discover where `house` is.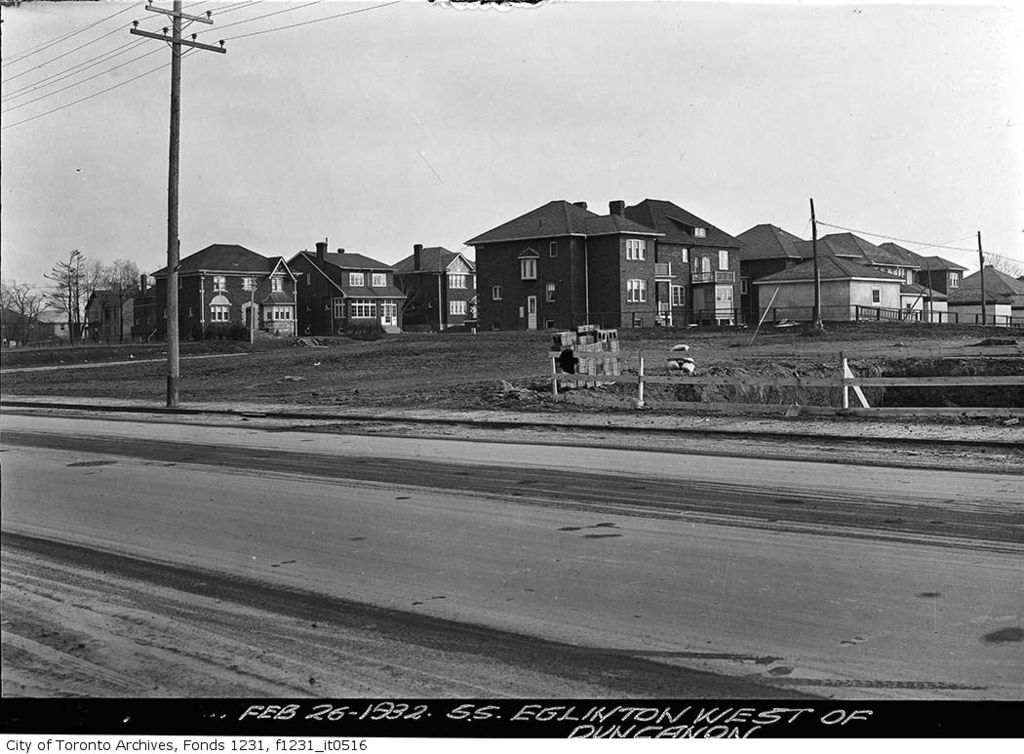
Discovered at bbox=[961, 261, 1023, 314].
